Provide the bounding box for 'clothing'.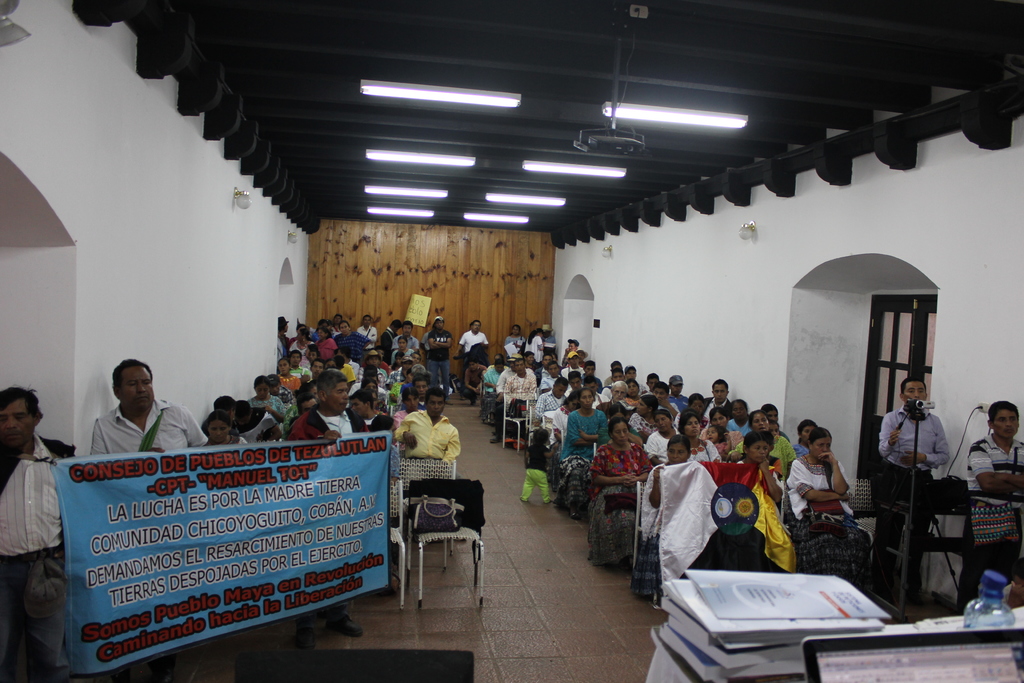
<bbox>457, 331, 487, 386</bbox>.
